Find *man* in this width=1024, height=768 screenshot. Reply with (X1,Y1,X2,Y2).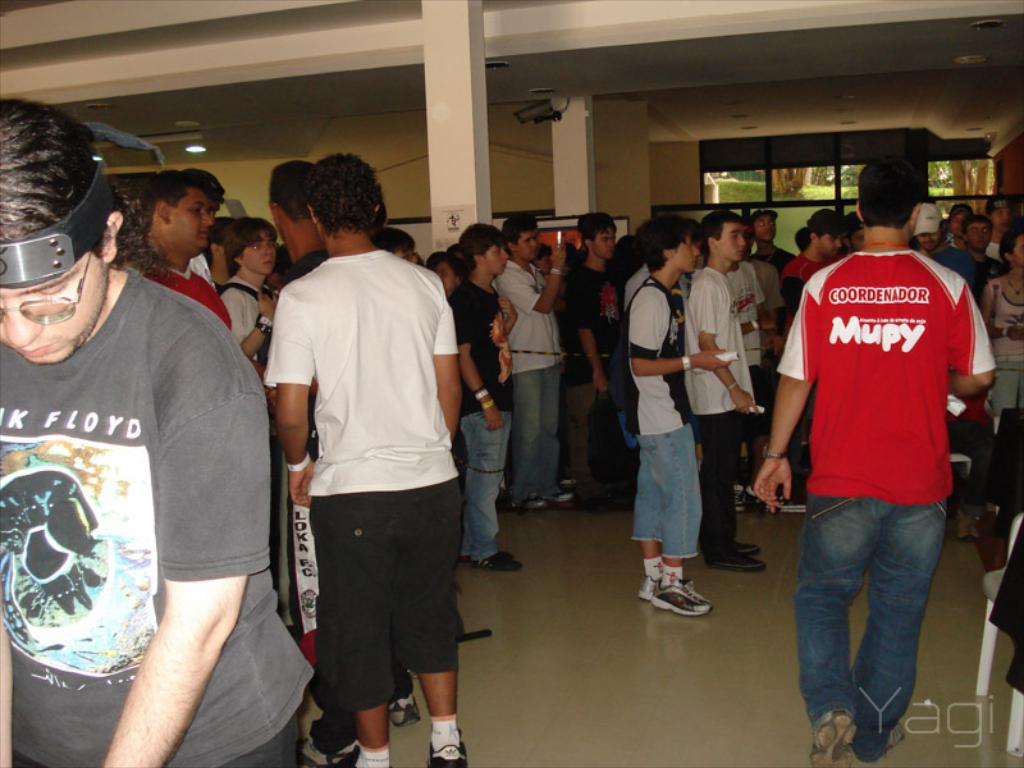
(622,260,692,460).
